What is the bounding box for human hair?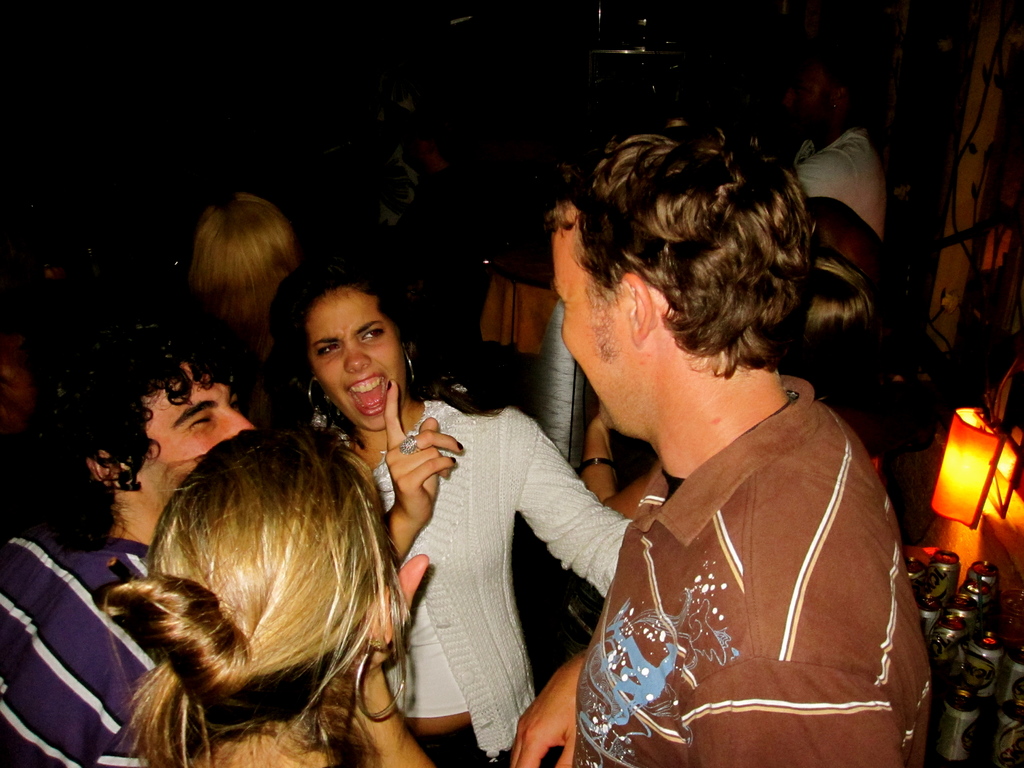
[546, 111, 817, 385].
